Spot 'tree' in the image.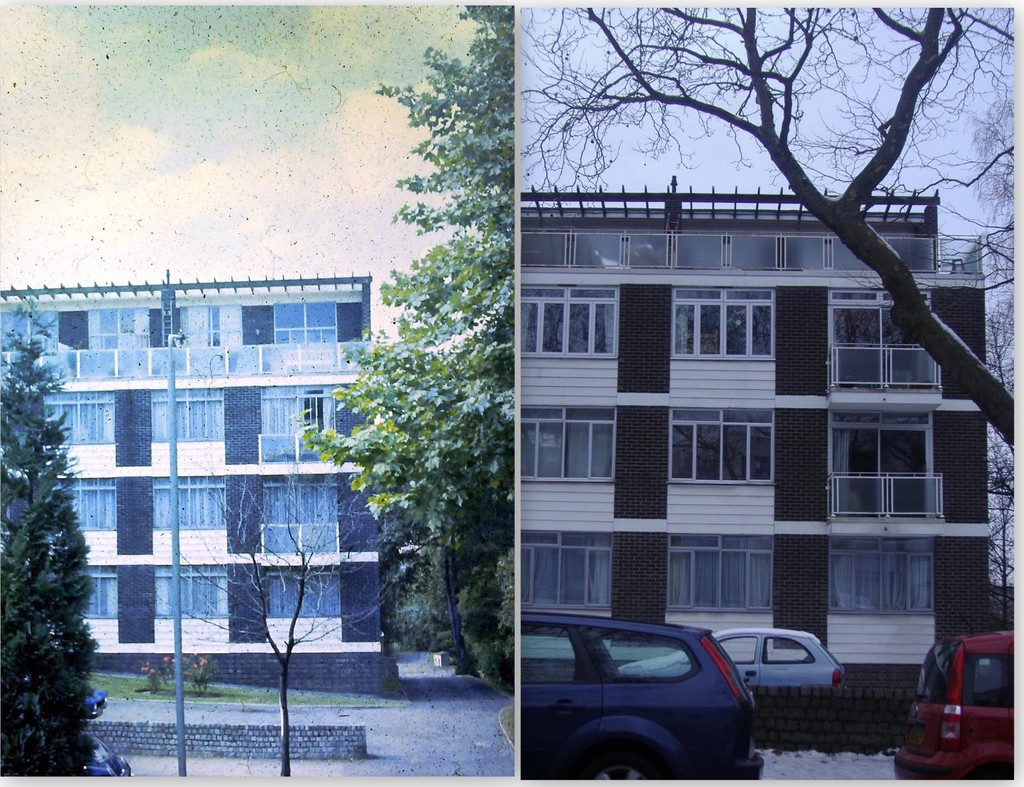
'tree' found at region(985, 305, 1012, 624).
